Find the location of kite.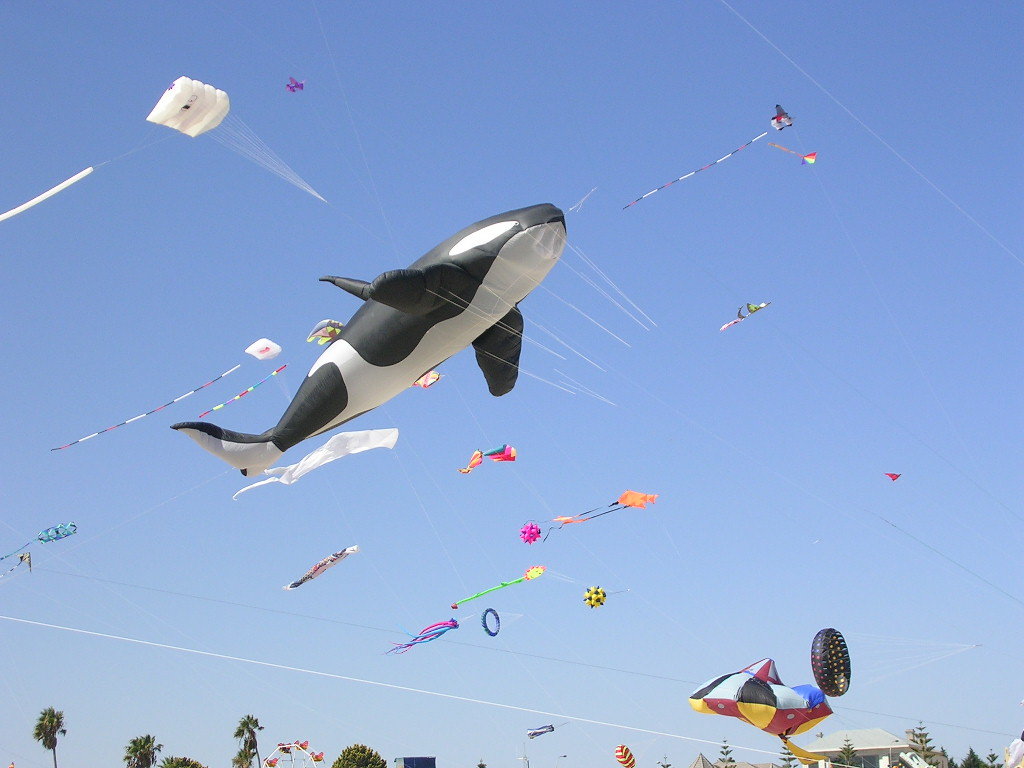
Location: (x1=456, y1=442, x2=518, y2=477).
